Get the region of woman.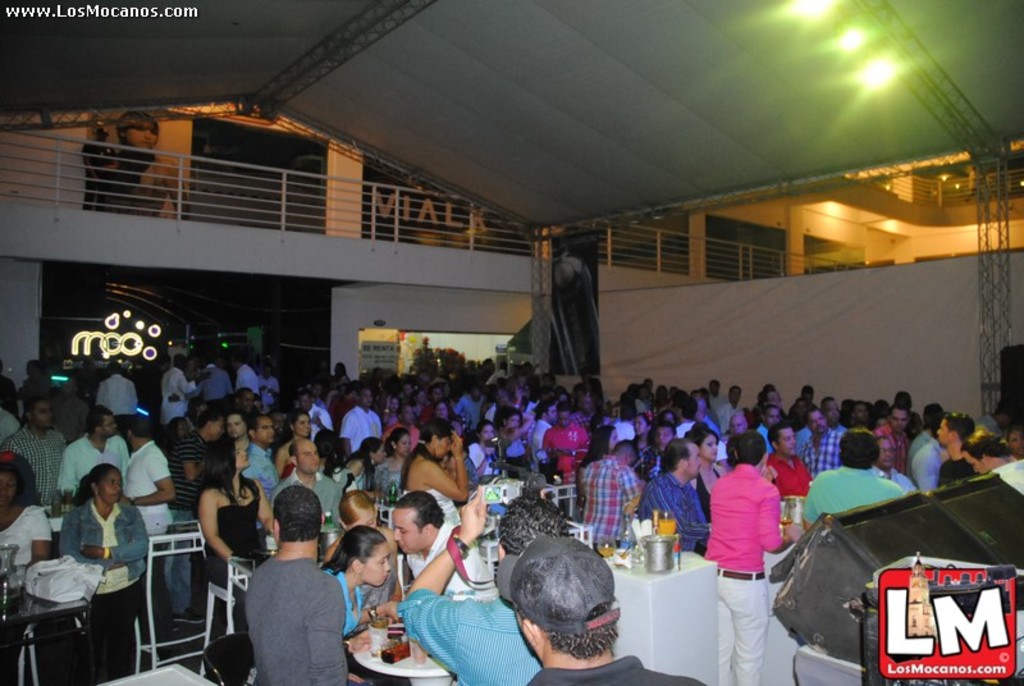
[left=56, top=465, right=147, bottom=685].
